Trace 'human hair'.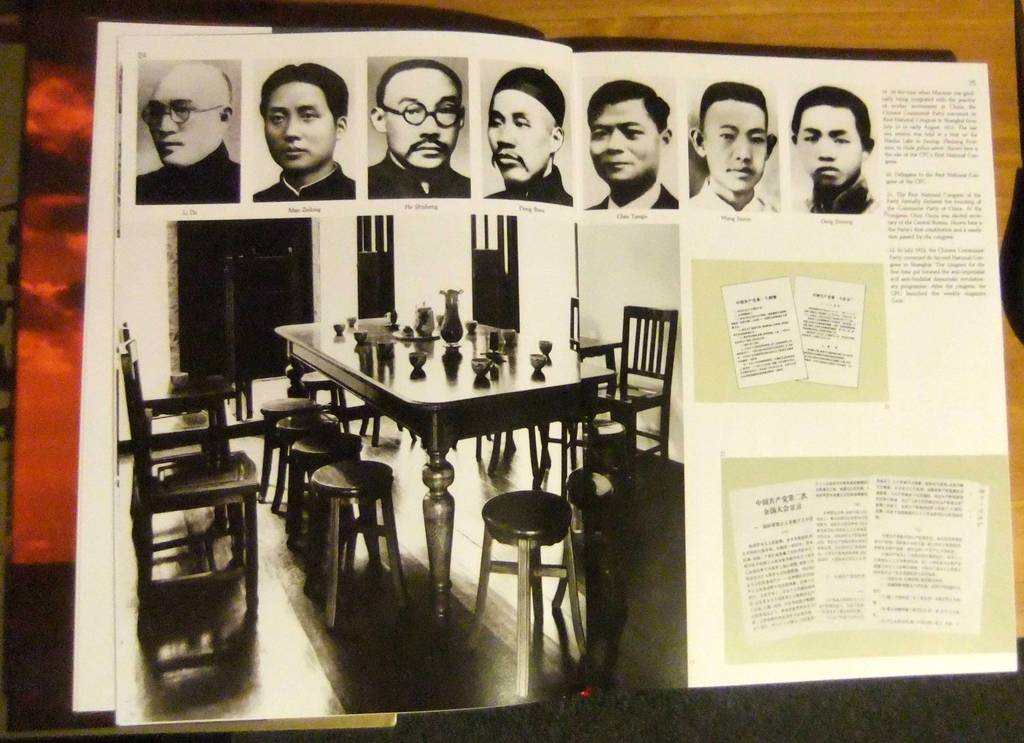
Traced to [588,81,668,129].
